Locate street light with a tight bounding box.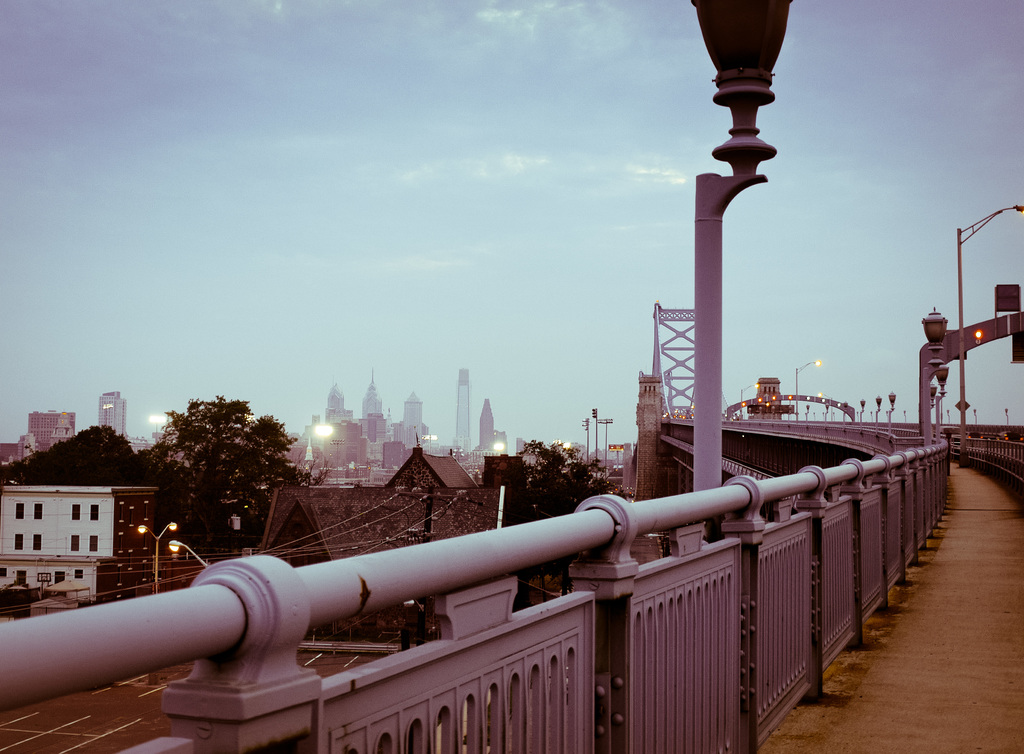
{"x1": 791, "y1": 362, "x2": 825, "y2": 423}.
